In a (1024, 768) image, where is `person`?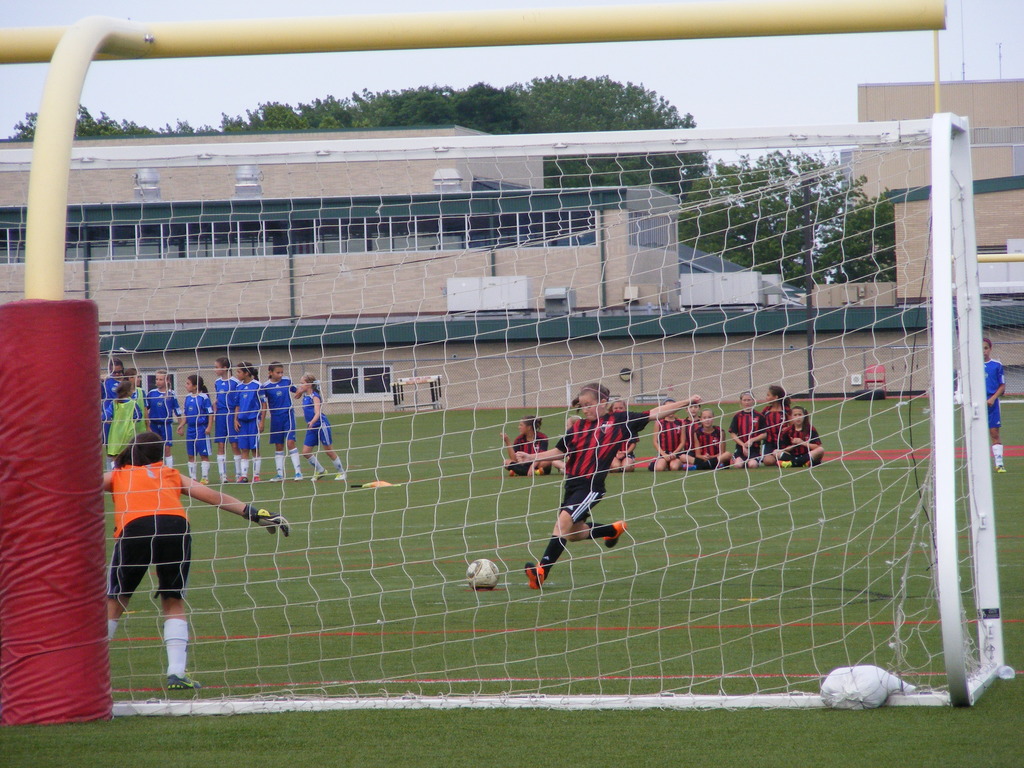
{"x1": 695, "y1": 406, "x2": 732, "y2": 468}.
